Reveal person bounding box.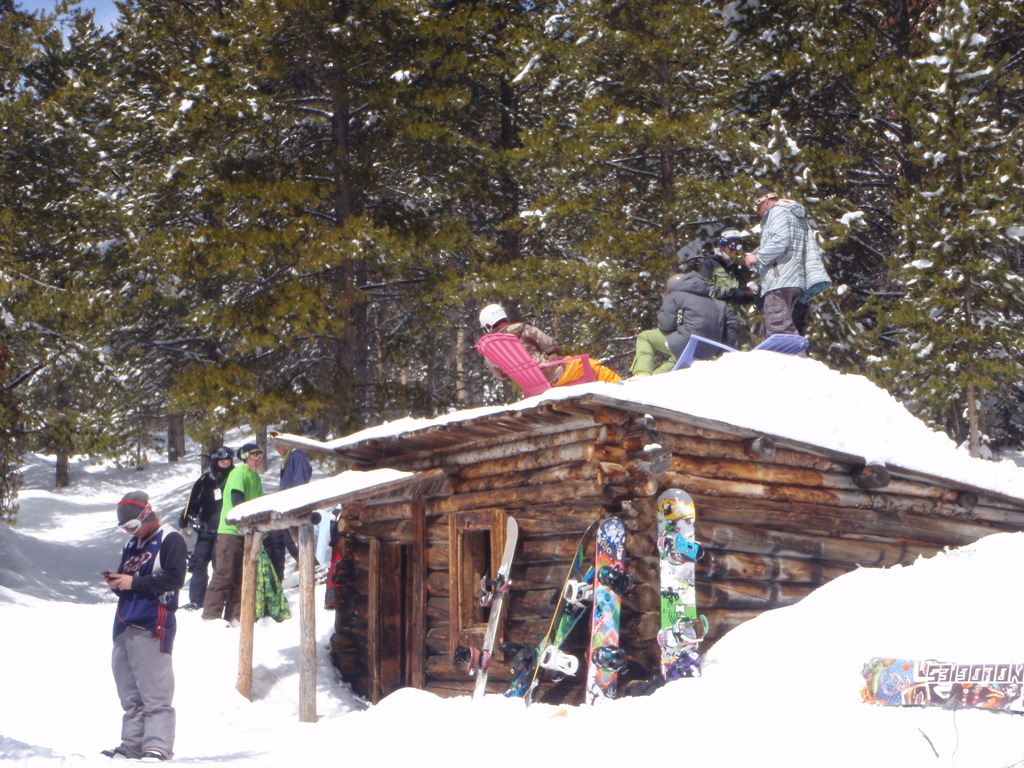
Revealed: region(208, 450, 265, 621).
